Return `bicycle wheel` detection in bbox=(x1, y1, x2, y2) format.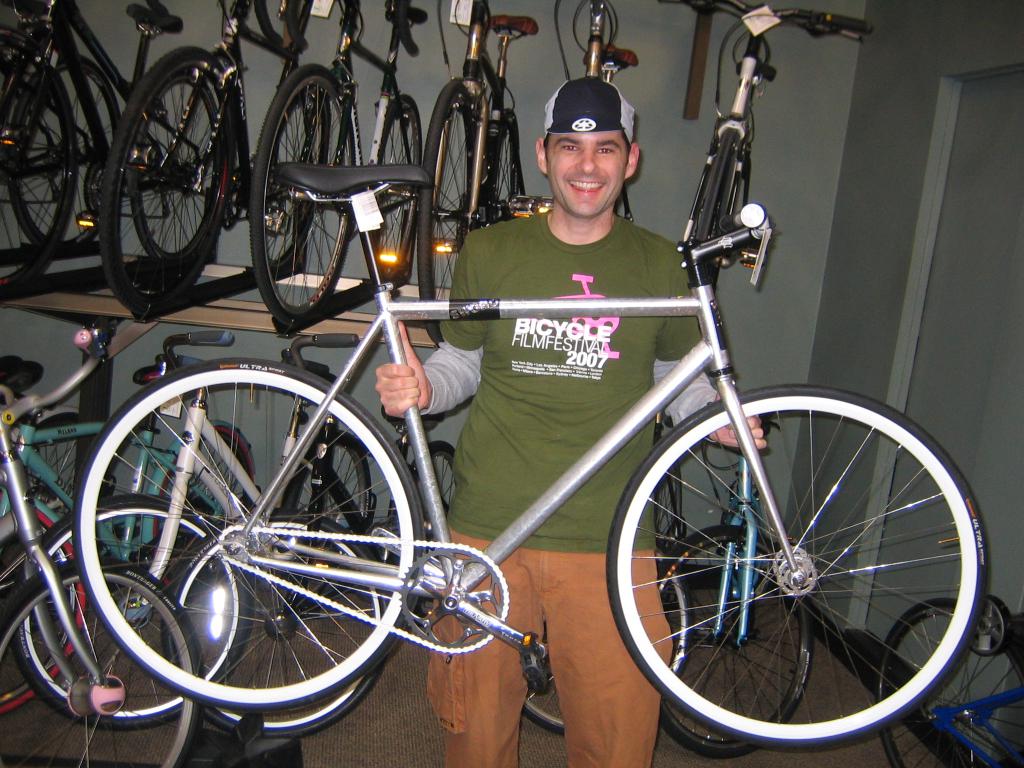
bbox=(74, 349, 433, 710).
